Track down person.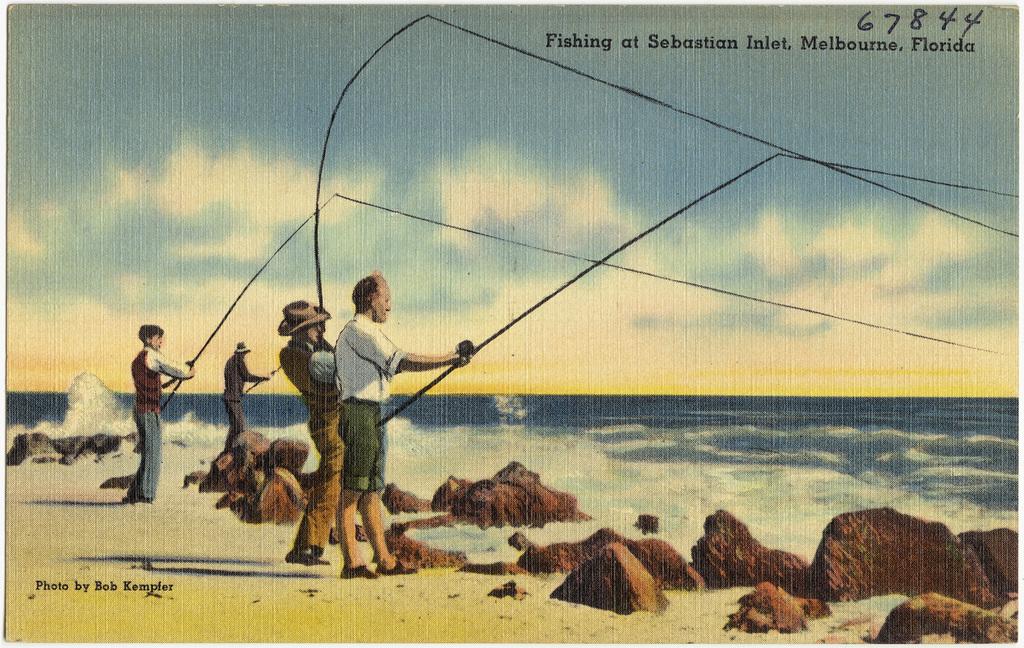
Tracked to BBox(213, 340, 268, 432).
